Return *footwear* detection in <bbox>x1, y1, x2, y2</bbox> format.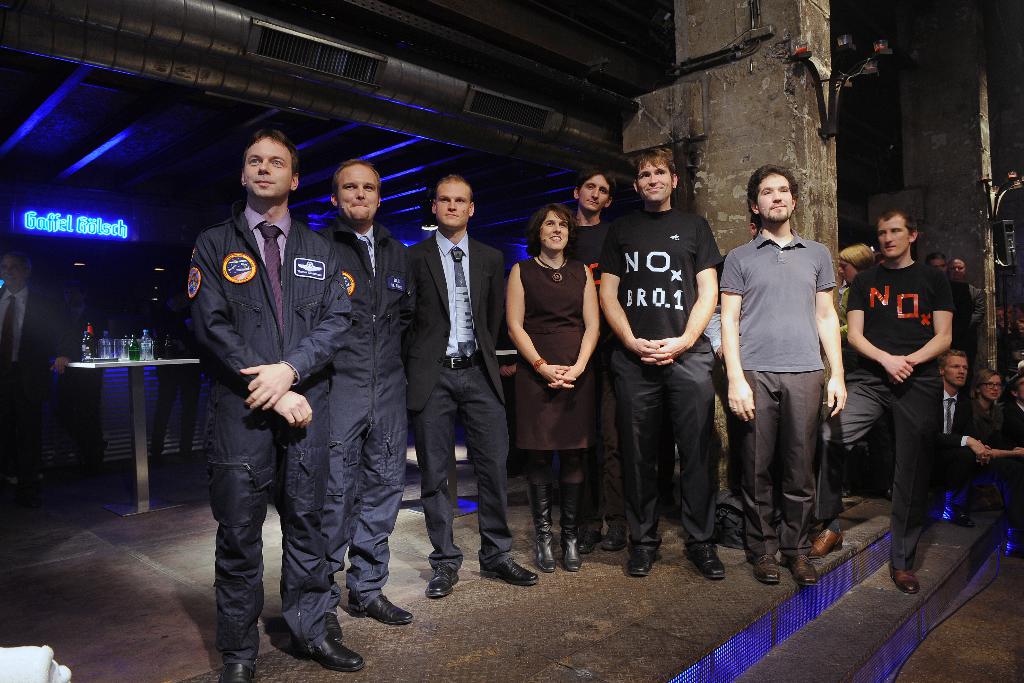
<bbox>532, 479, 556, 582</bbox>.
